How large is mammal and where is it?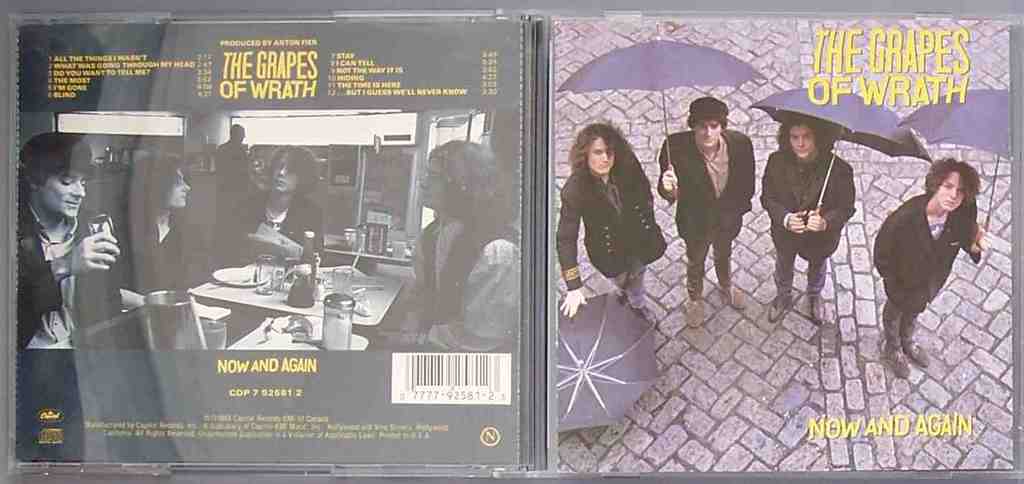
Bounding box: bbox=[105, 152, 219, 310].
